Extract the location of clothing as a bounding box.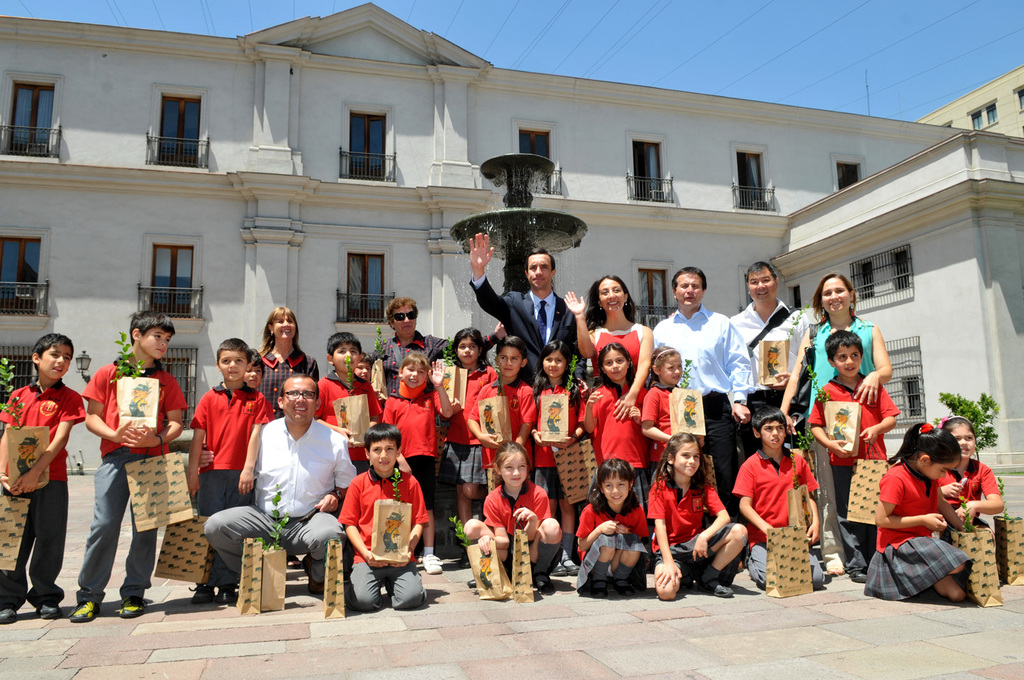
pyautogui.locateOnScreen(573, 503, 653, 589).
